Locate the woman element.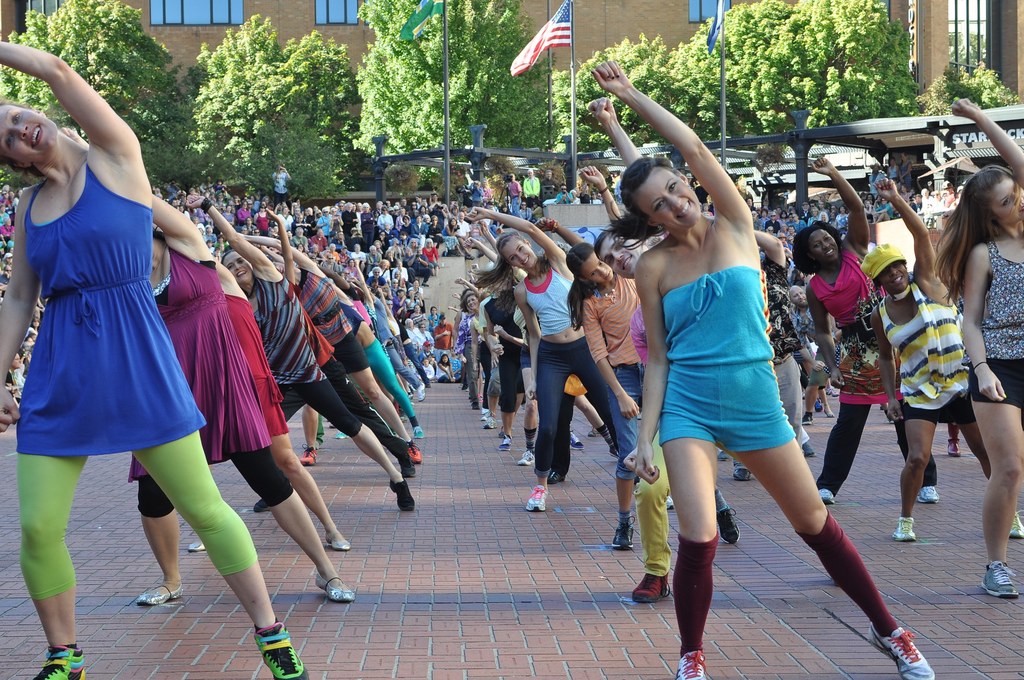
Element bbox: (x1=230, y1=232, x2=420, y2=467).
